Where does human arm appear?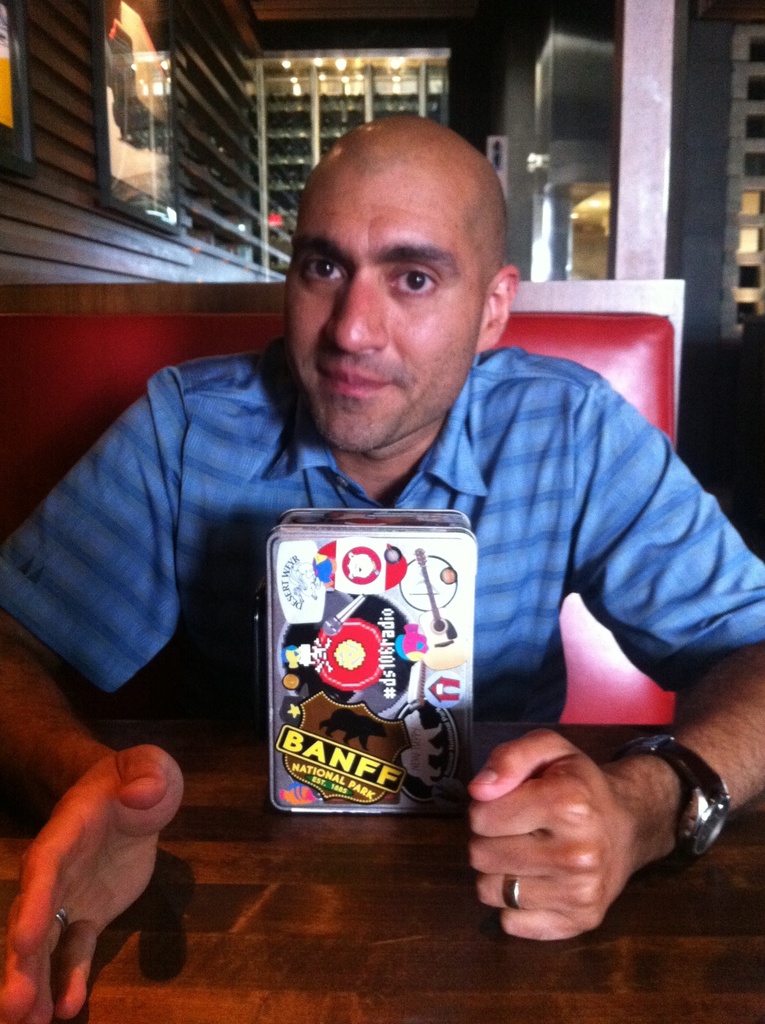
Appears at {"x1": 0, "y1": 355, "x2": 204, "y2": 1023}.
